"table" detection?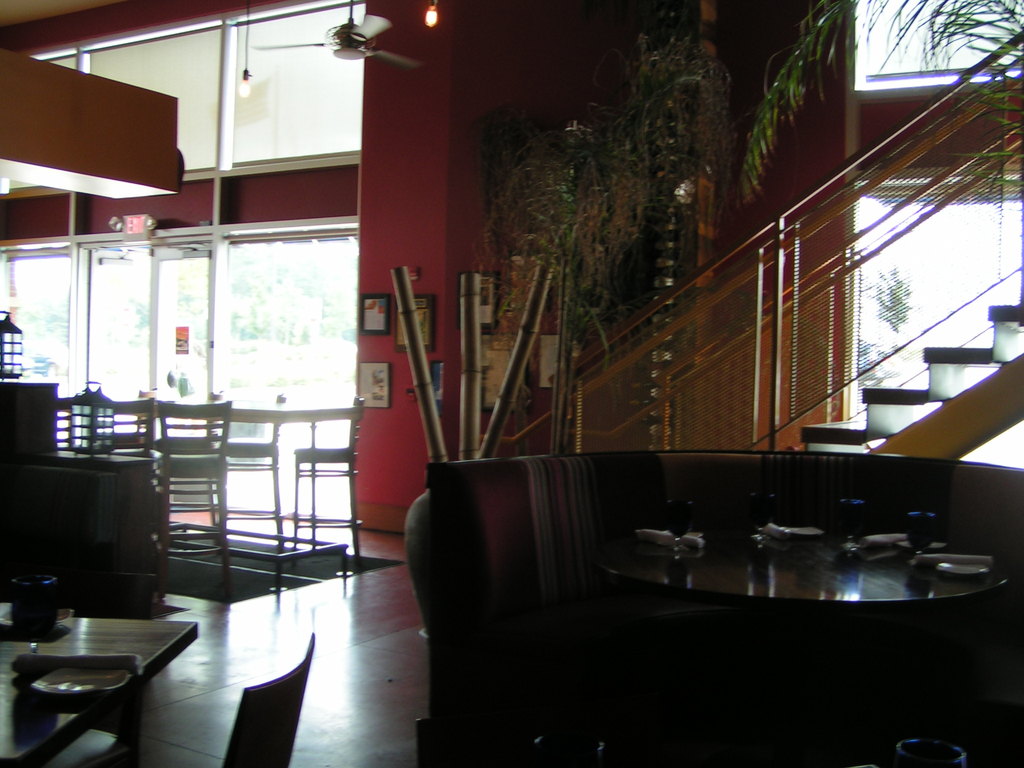
[11,614,197,753]
